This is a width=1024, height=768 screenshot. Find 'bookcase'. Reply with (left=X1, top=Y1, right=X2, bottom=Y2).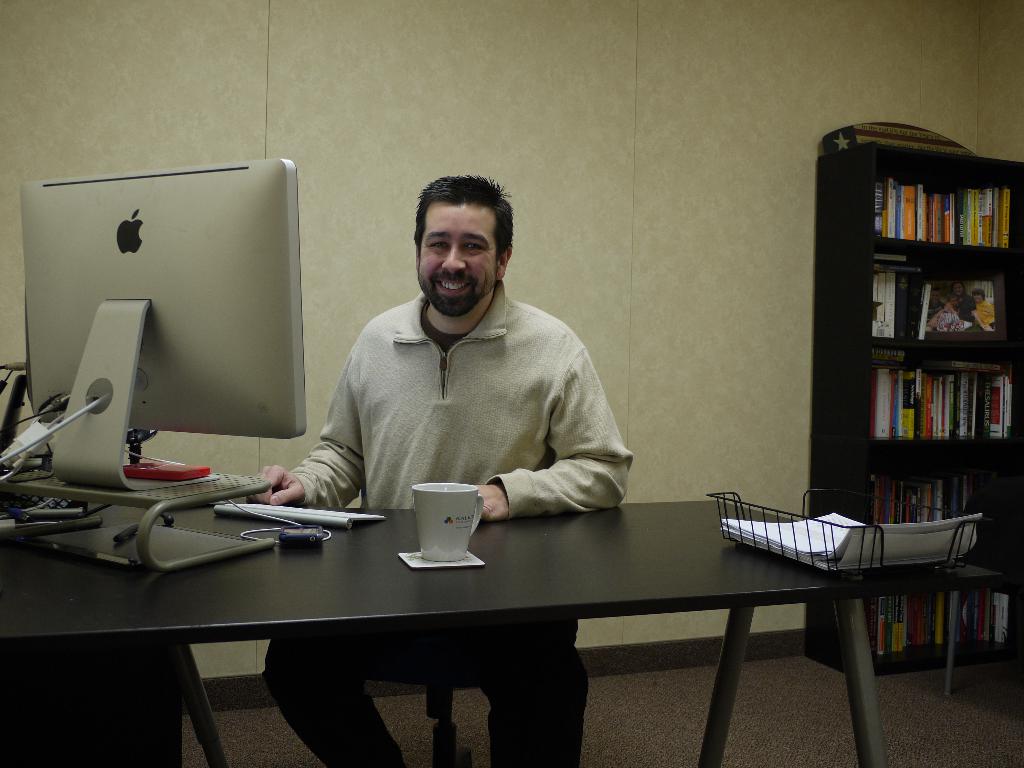
(left=816, top=120, right=1023, bottom=570).
